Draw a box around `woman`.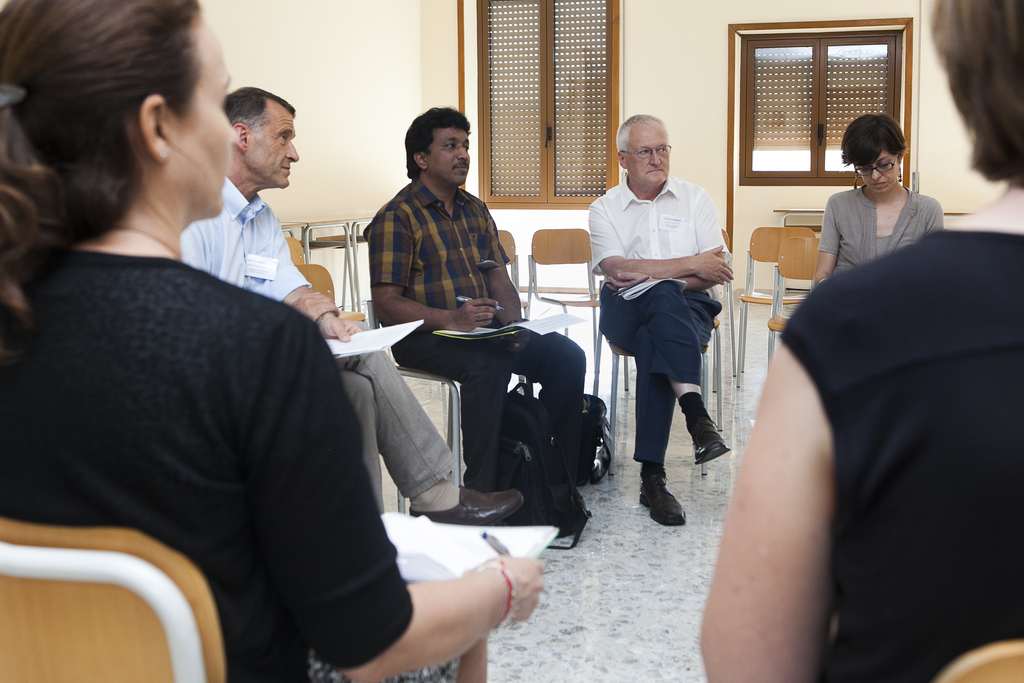
l=814, t=107, r=946, b=280.
